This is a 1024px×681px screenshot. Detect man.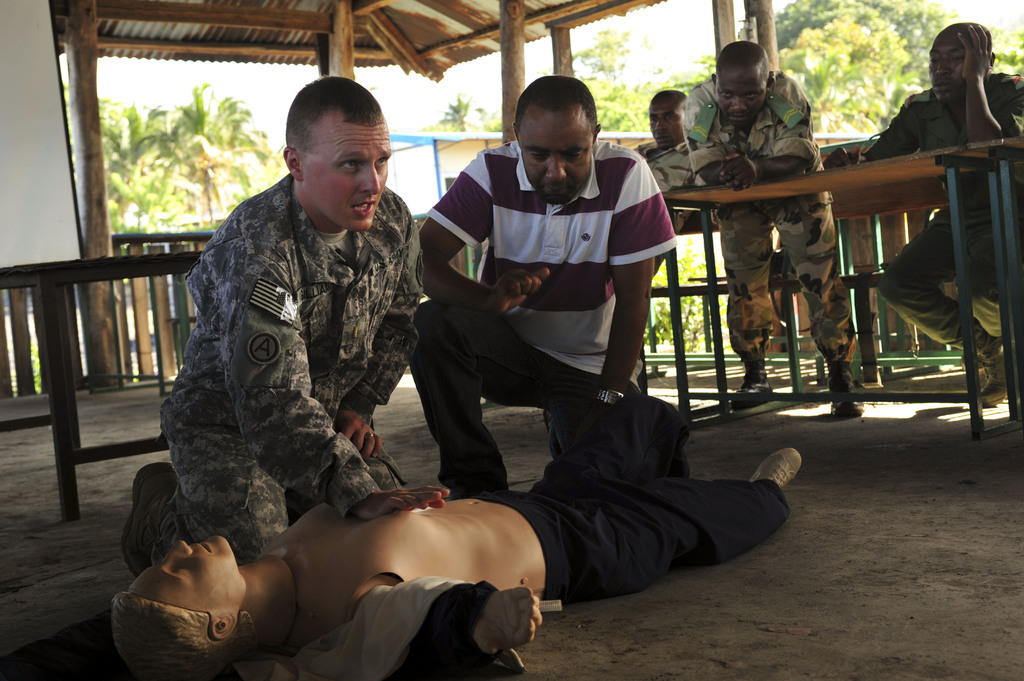
Rect(122, 71, 461, 577).
